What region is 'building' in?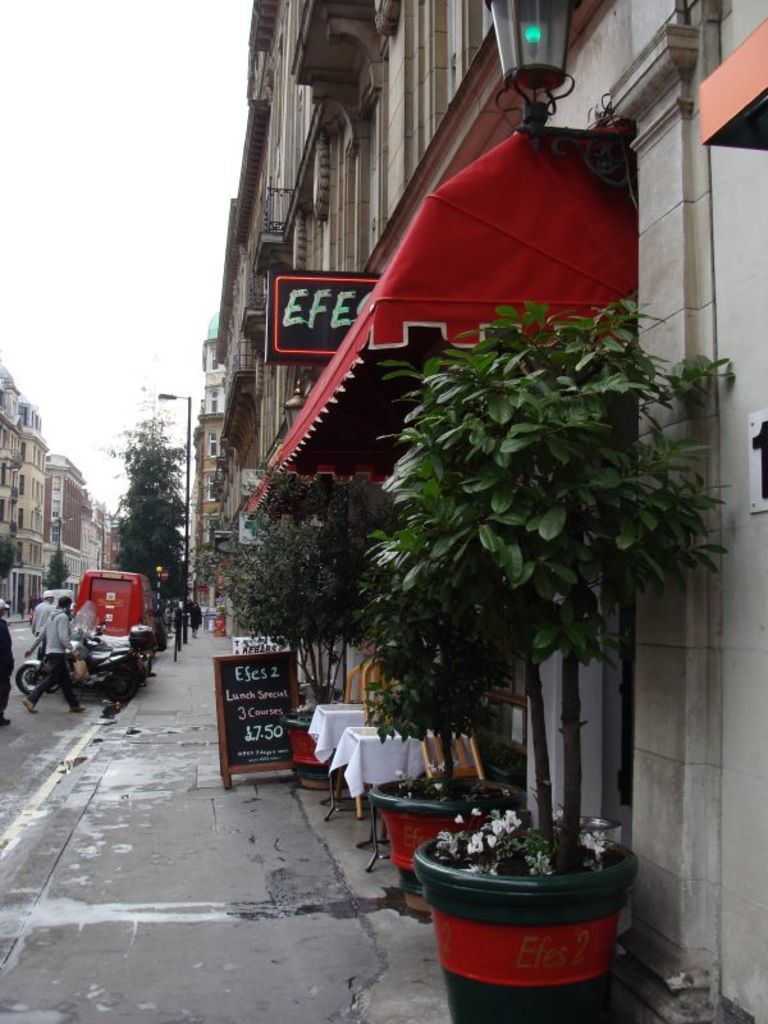
[0,370,133,723].
